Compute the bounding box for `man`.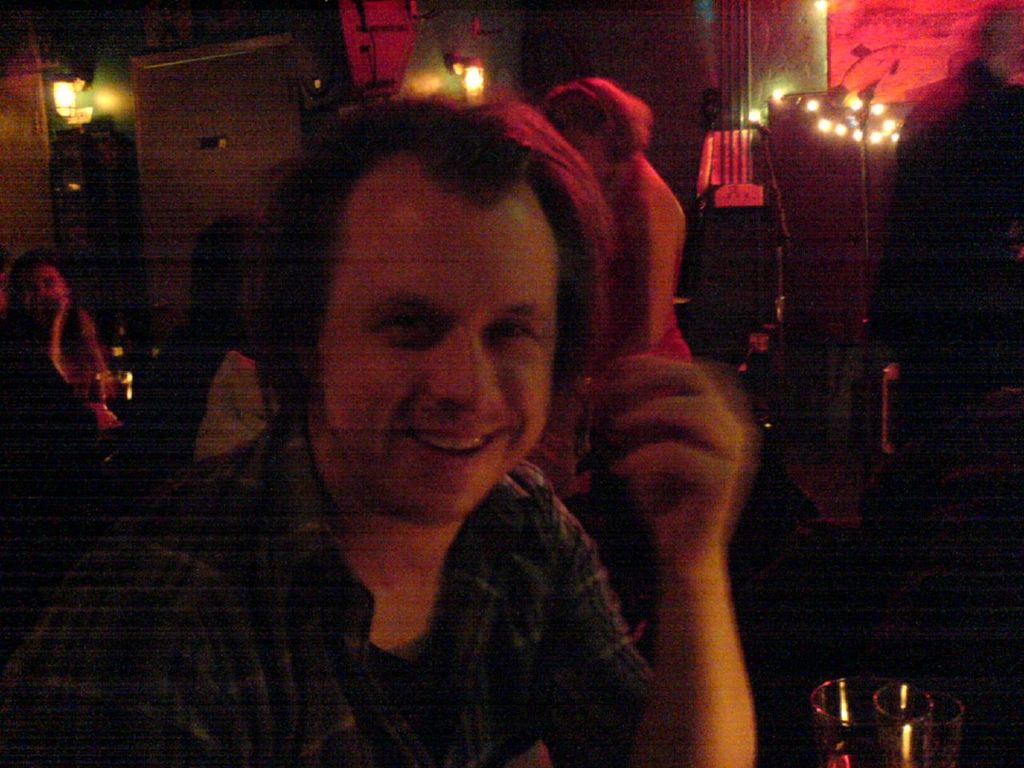
66, 102, 790, 743.
